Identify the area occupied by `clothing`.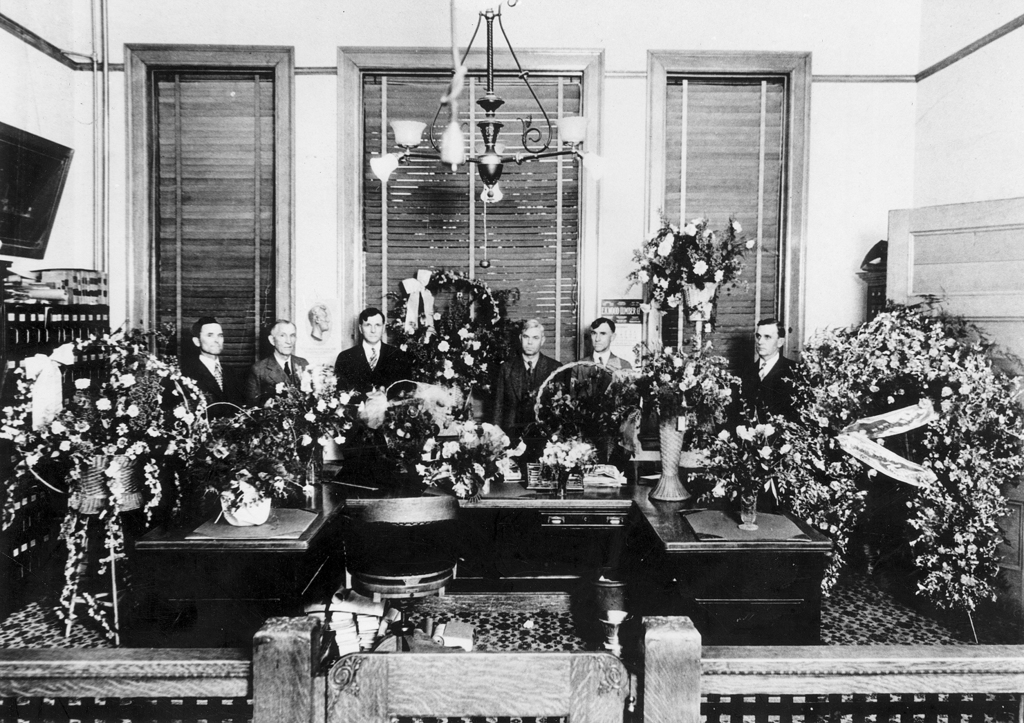
Area: l=240, t=340, r=313, b=403.
